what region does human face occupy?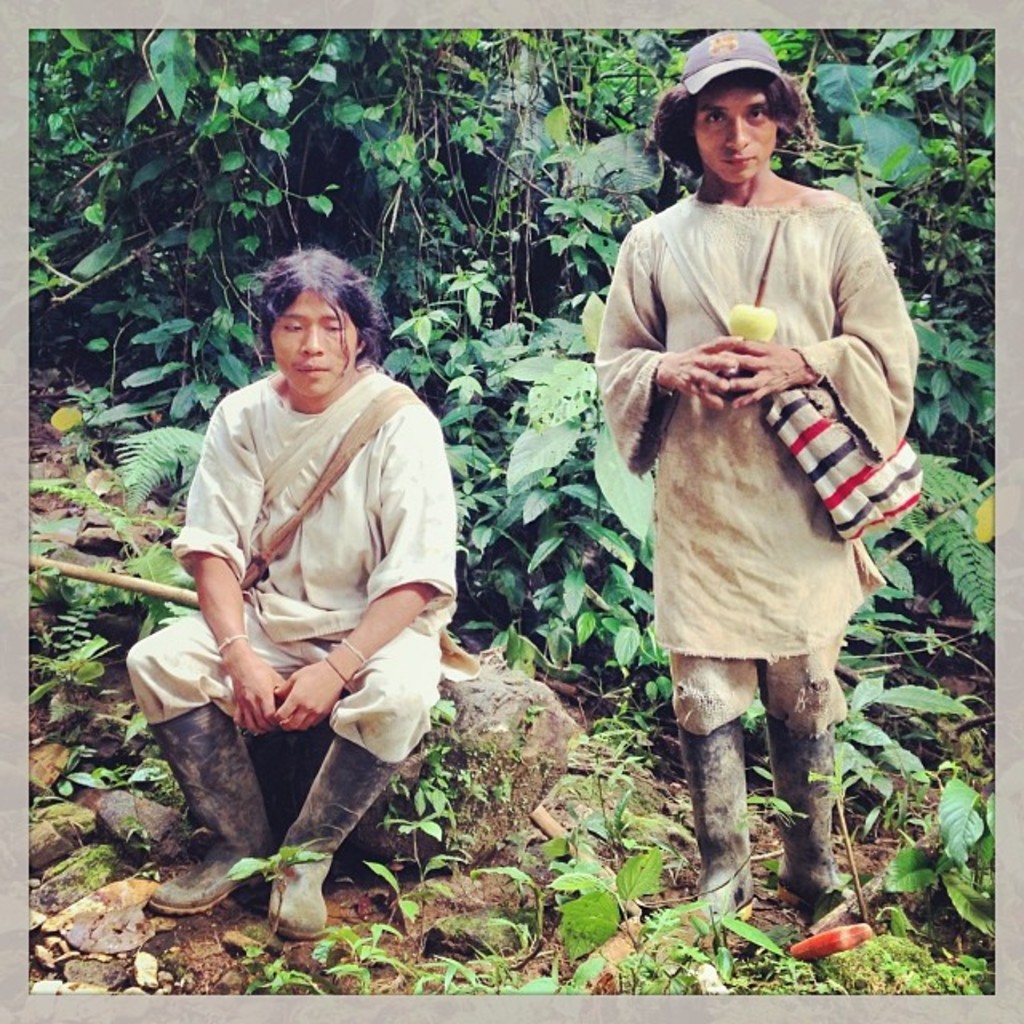
region(272, 291, 358, 398).
